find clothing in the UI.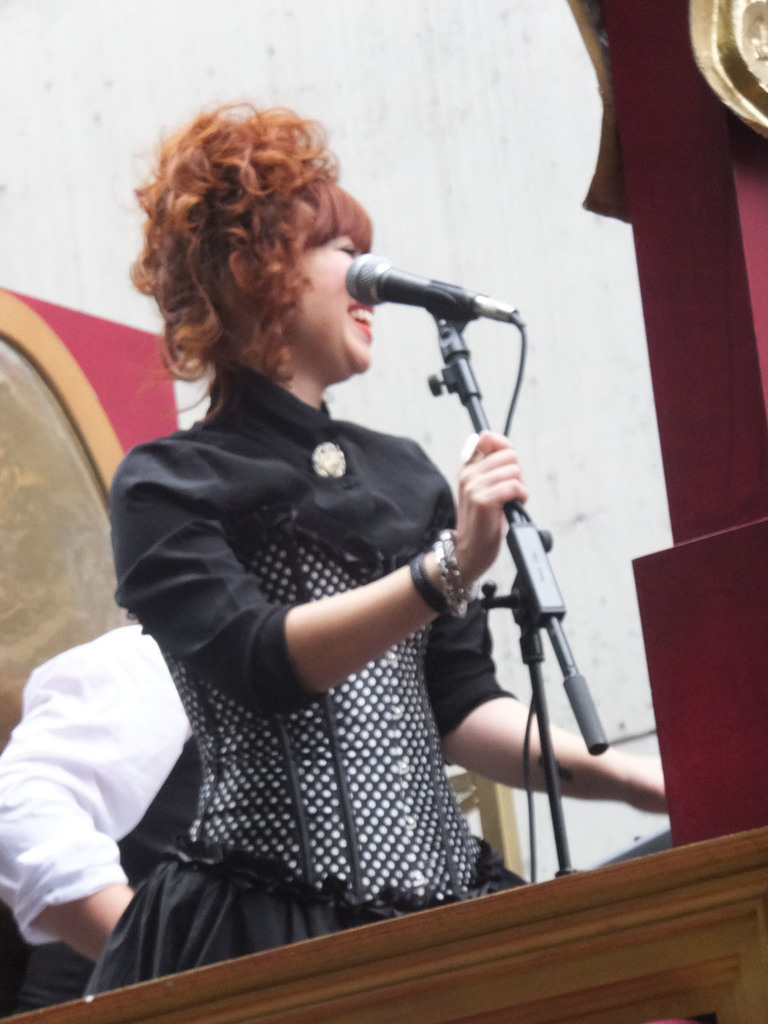
UI element at pyautogui.locateOnScreen(106, 364, 536, 944).
